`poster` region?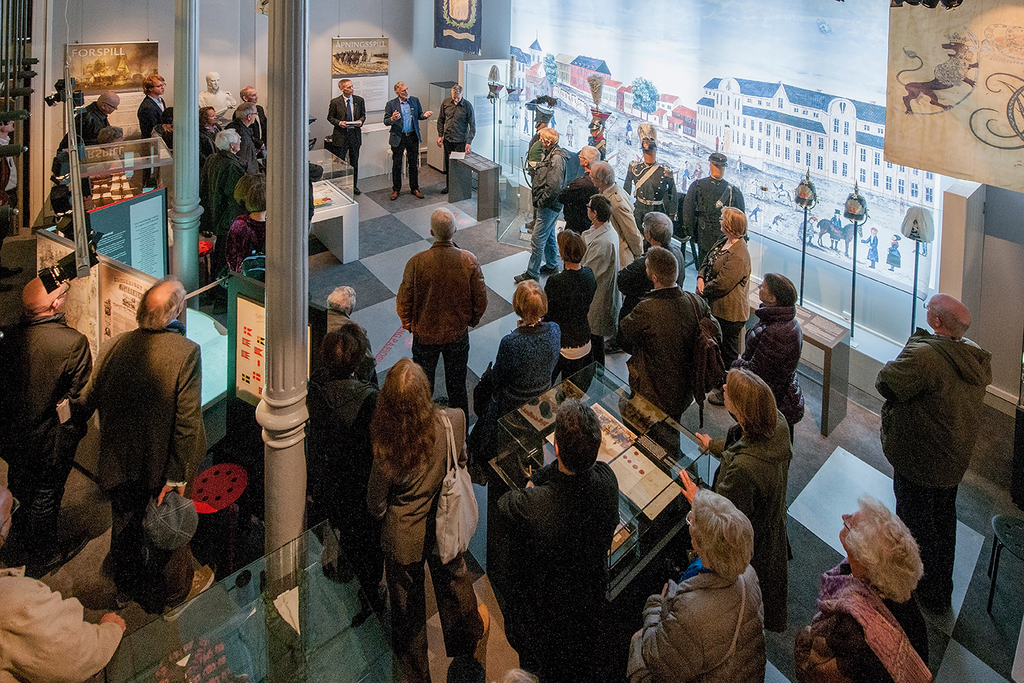
select_region(101, 250, 161, 353)
